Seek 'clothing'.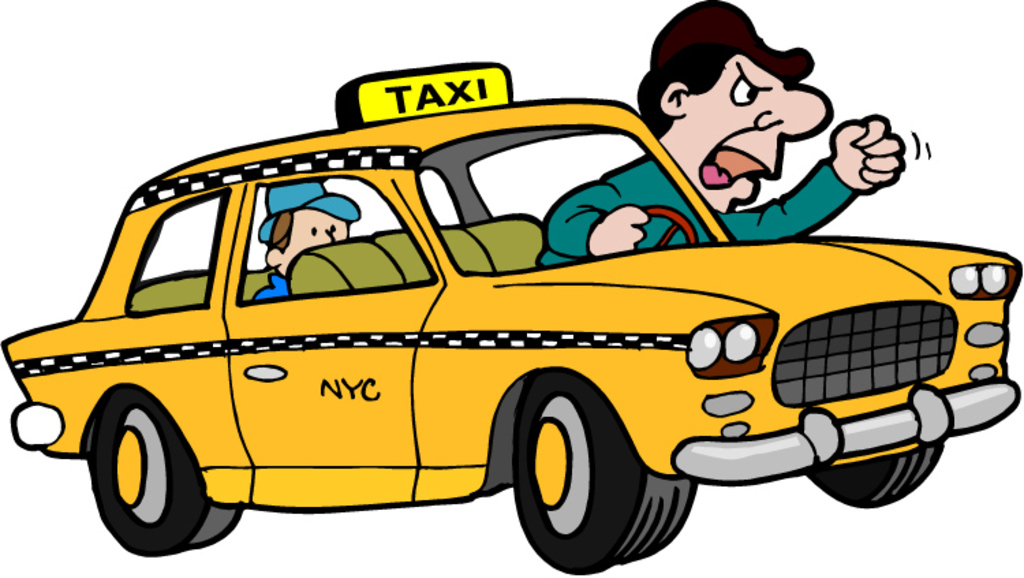
539:150:855:253.
